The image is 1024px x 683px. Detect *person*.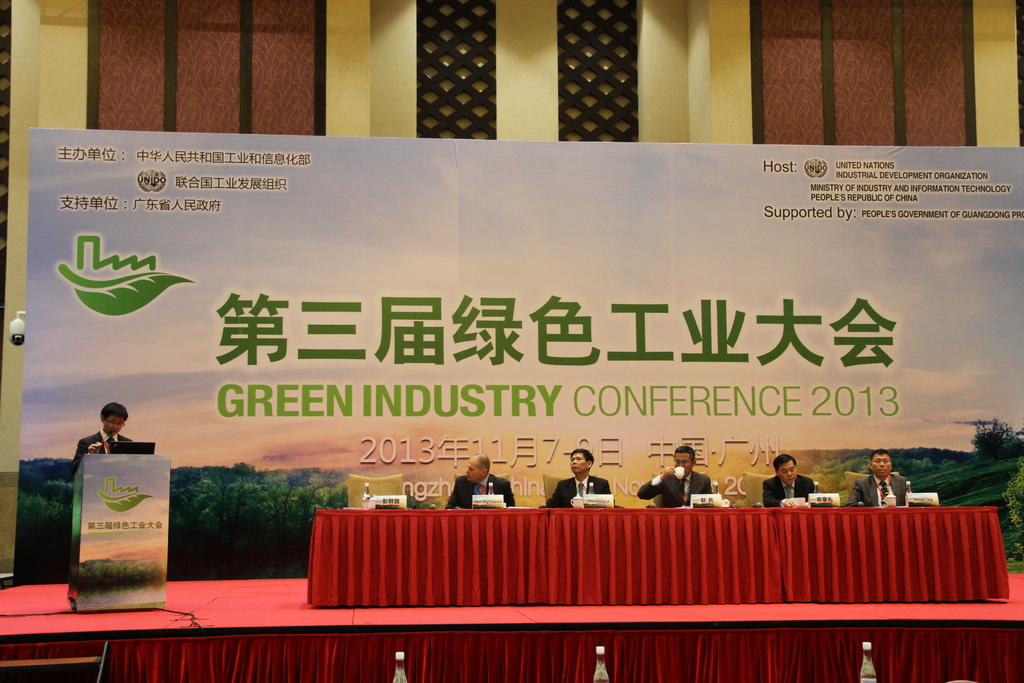
Detection: 445, 454, 513, 506.
